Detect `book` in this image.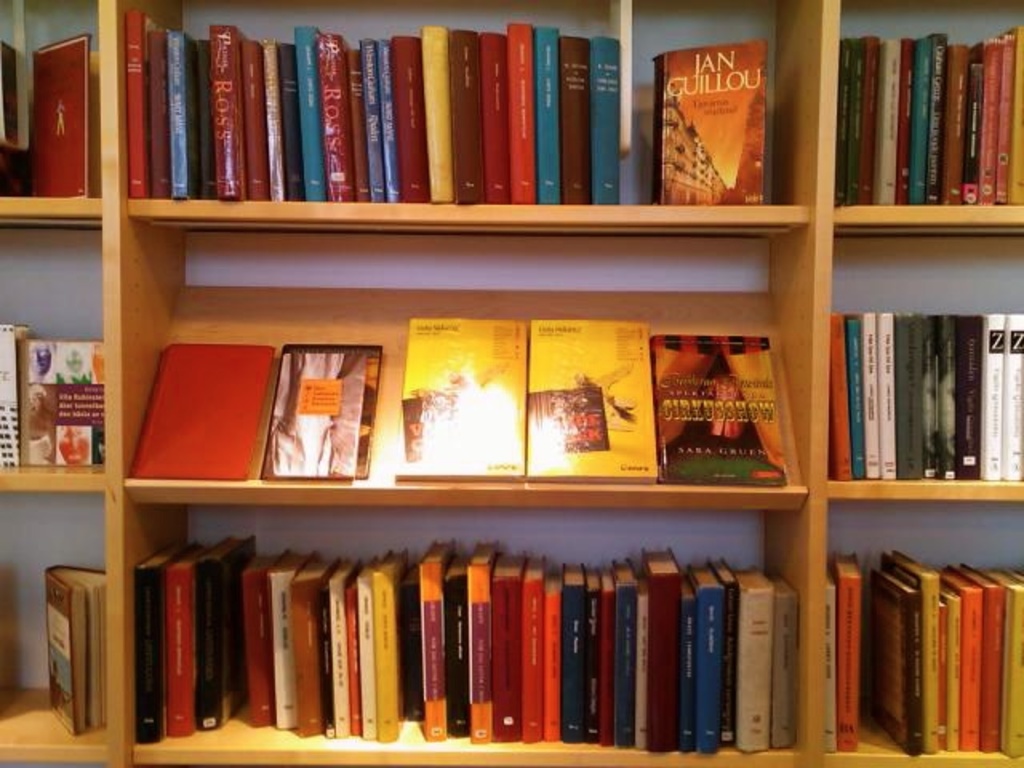
Detection: box=[34, 38, 104, 197].
